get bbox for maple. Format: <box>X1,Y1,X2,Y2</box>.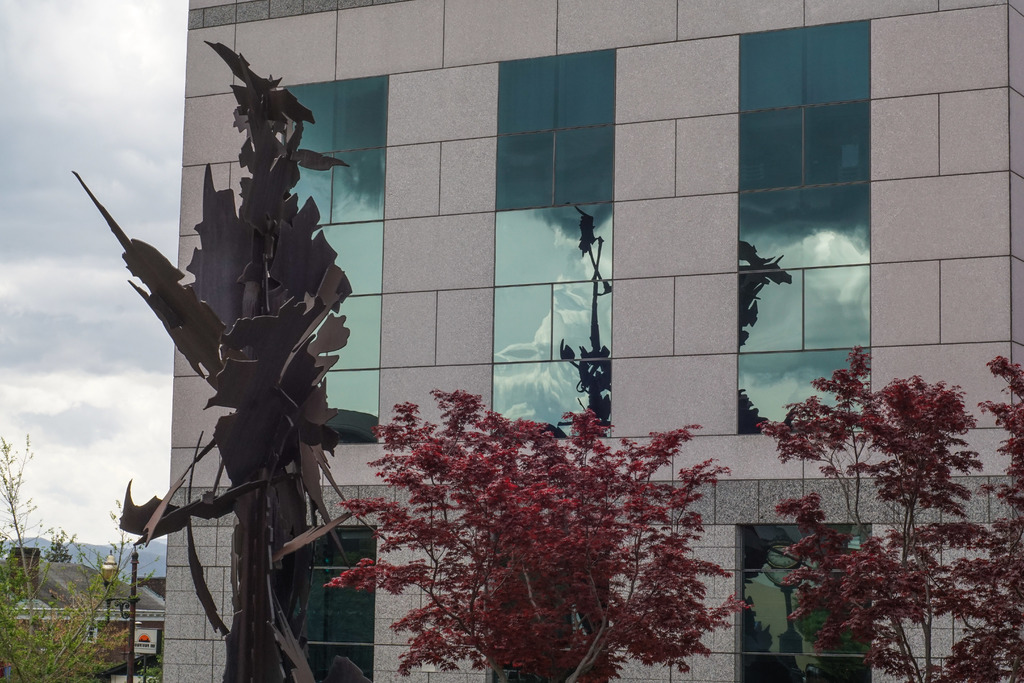
<box>314,389,741,682</box>.
